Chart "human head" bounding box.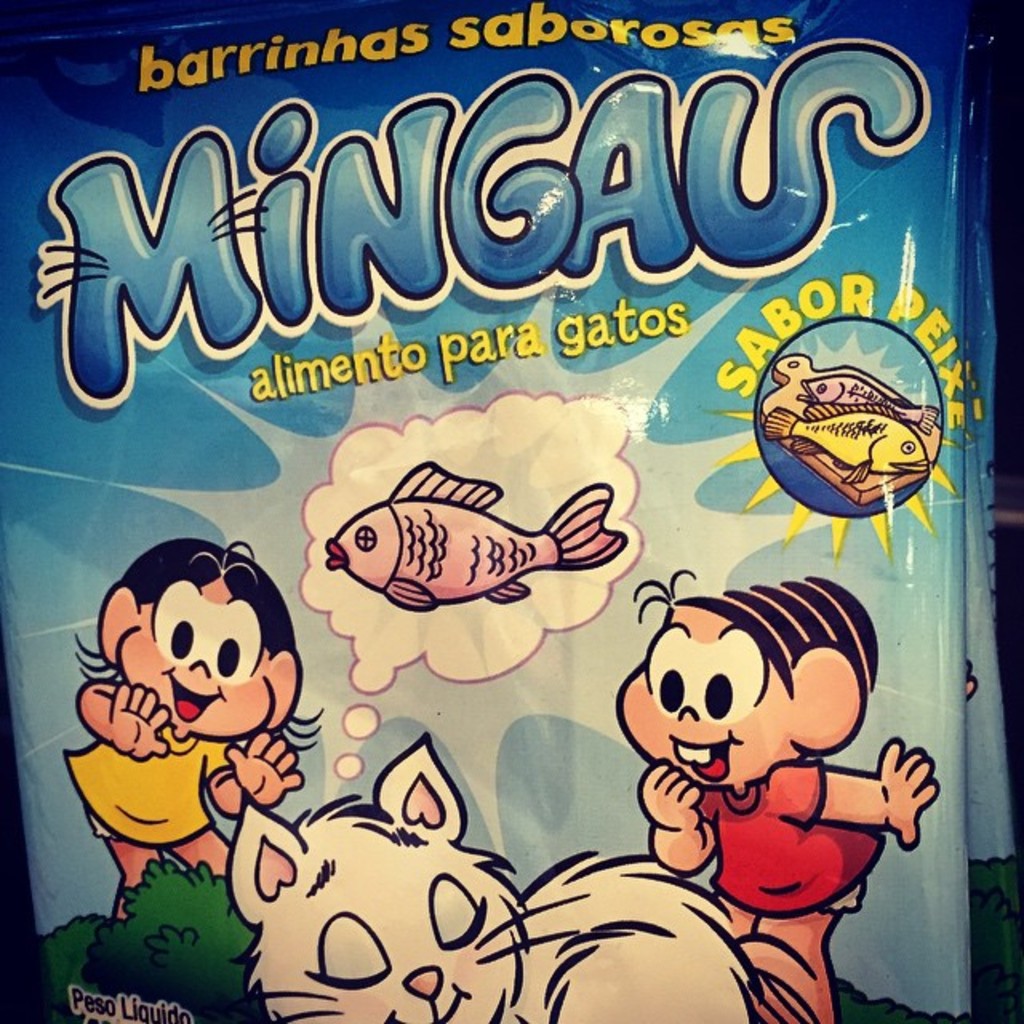
Charted: (98,536,299,733).
